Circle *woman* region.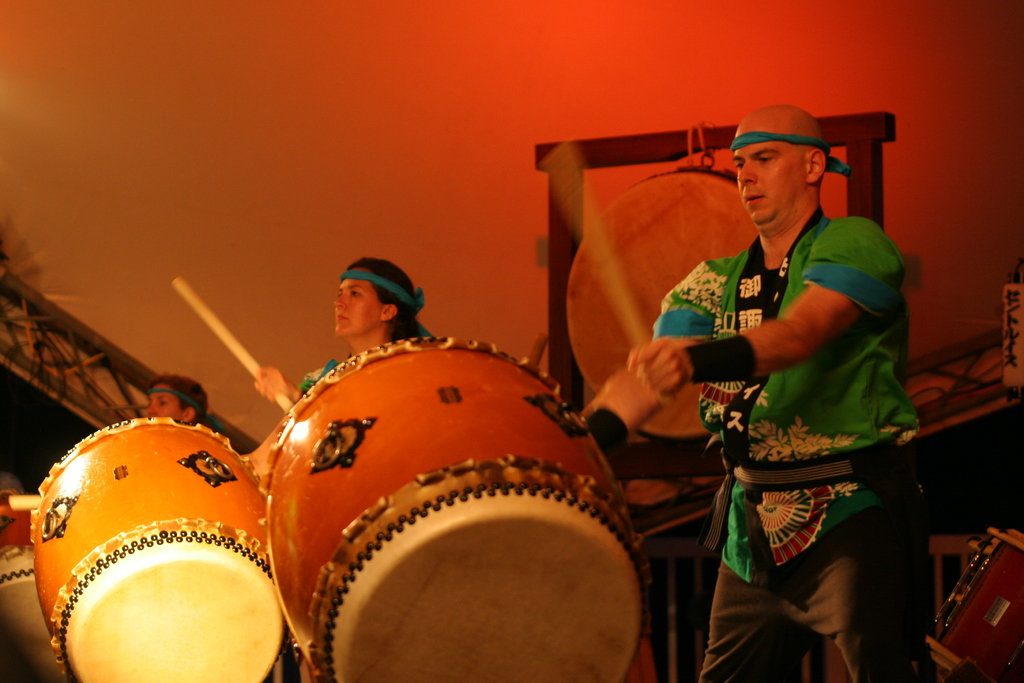
Region: x1=264, y1=261, x2=435, y2=384.
